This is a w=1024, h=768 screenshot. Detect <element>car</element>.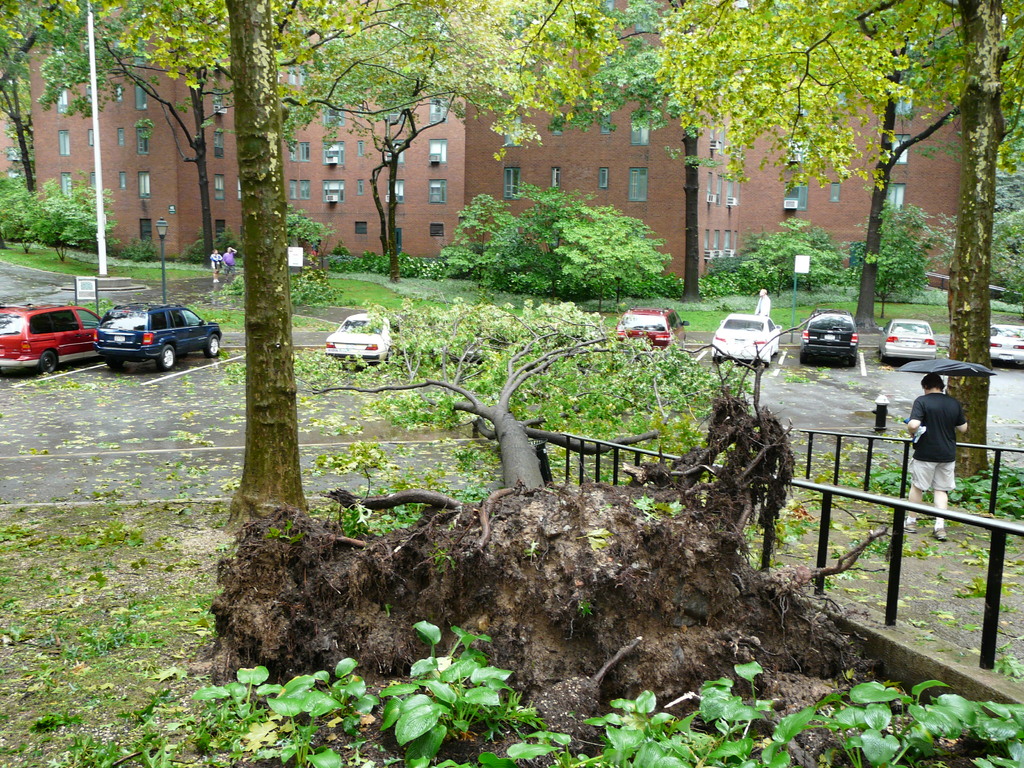
(802, 314, 856, 369).
